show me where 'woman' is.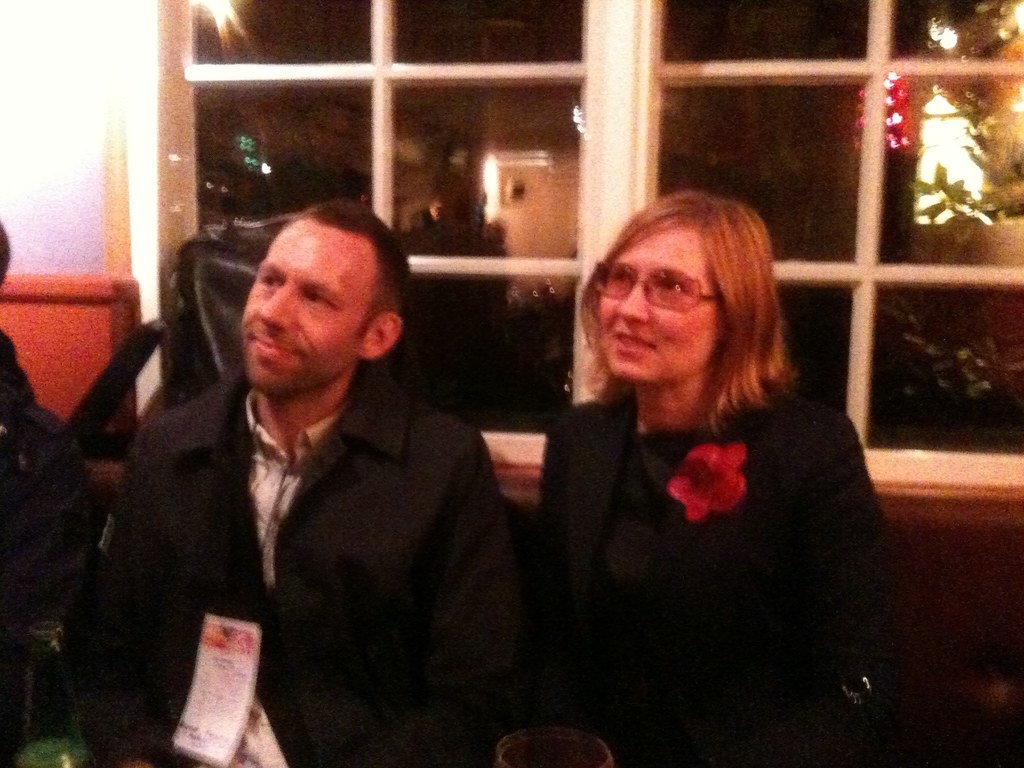
'woman' is at BBox(516, 169, 894, 762).
